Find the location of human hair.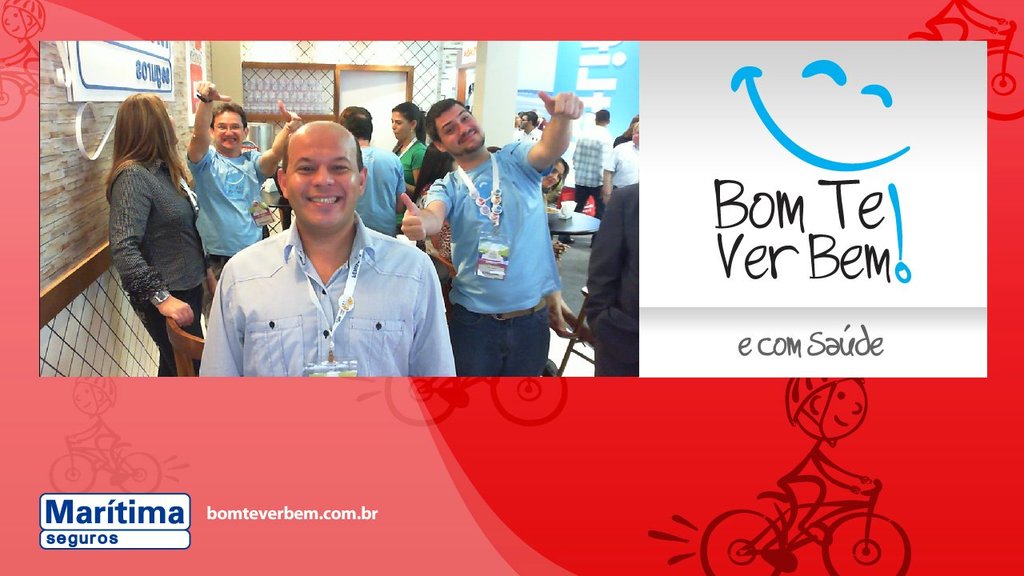
Location: 212,100,249,126.
